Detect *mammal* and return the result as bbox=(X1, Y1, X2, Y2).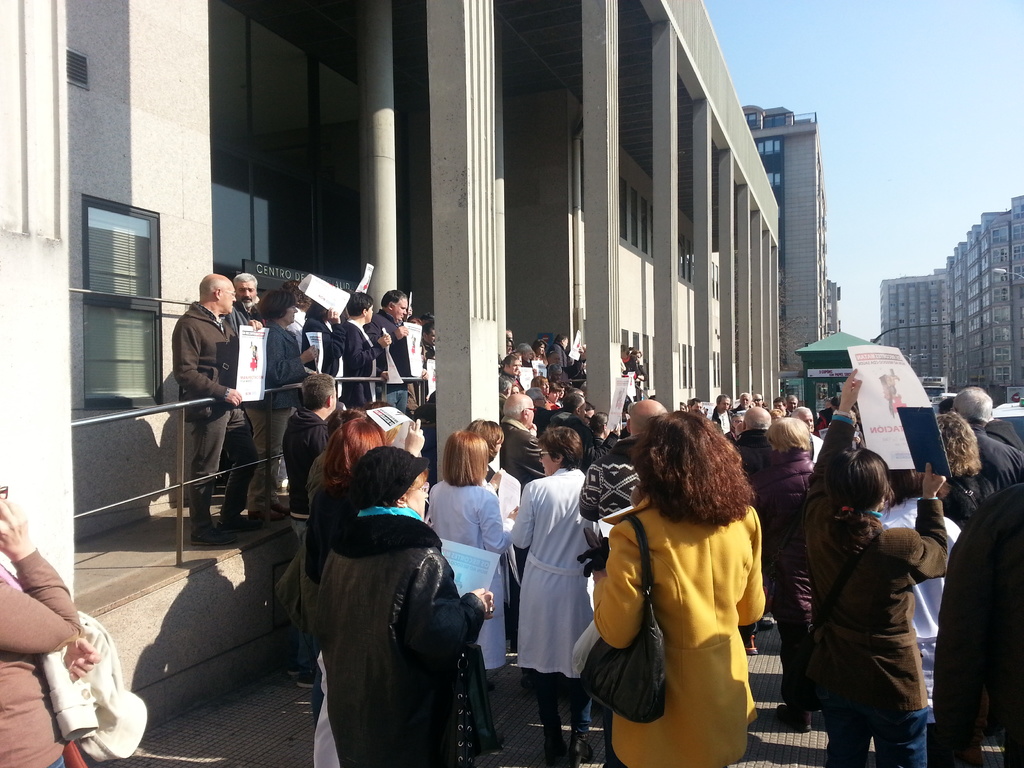
bbox=(303, 444, 490, 767).
